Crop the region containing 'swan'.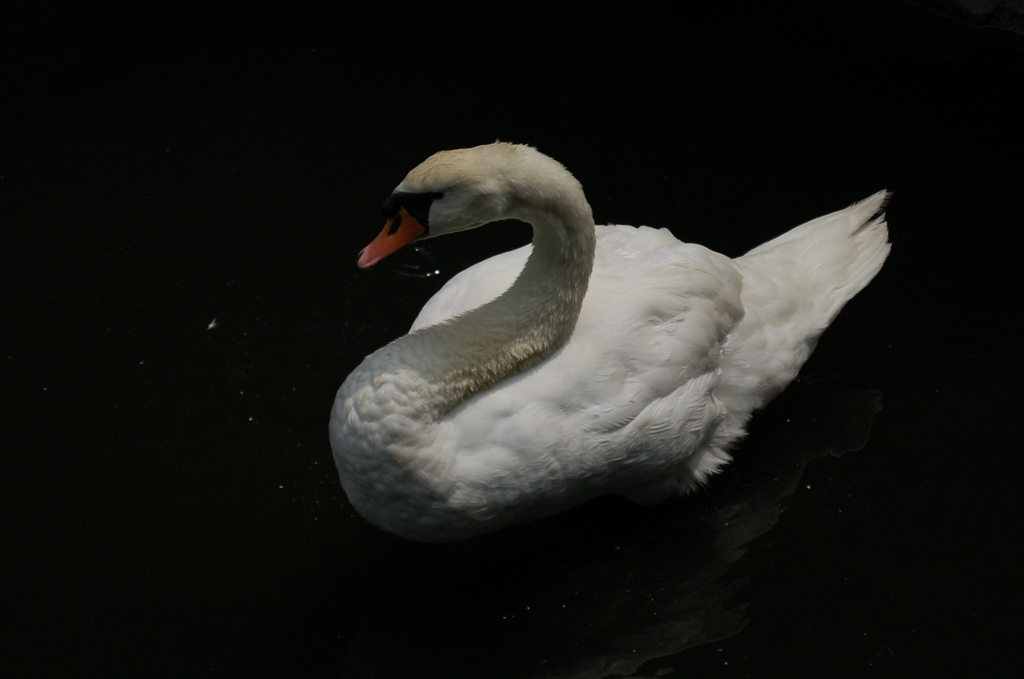
Crop region: [326, 133, 892, 534].
